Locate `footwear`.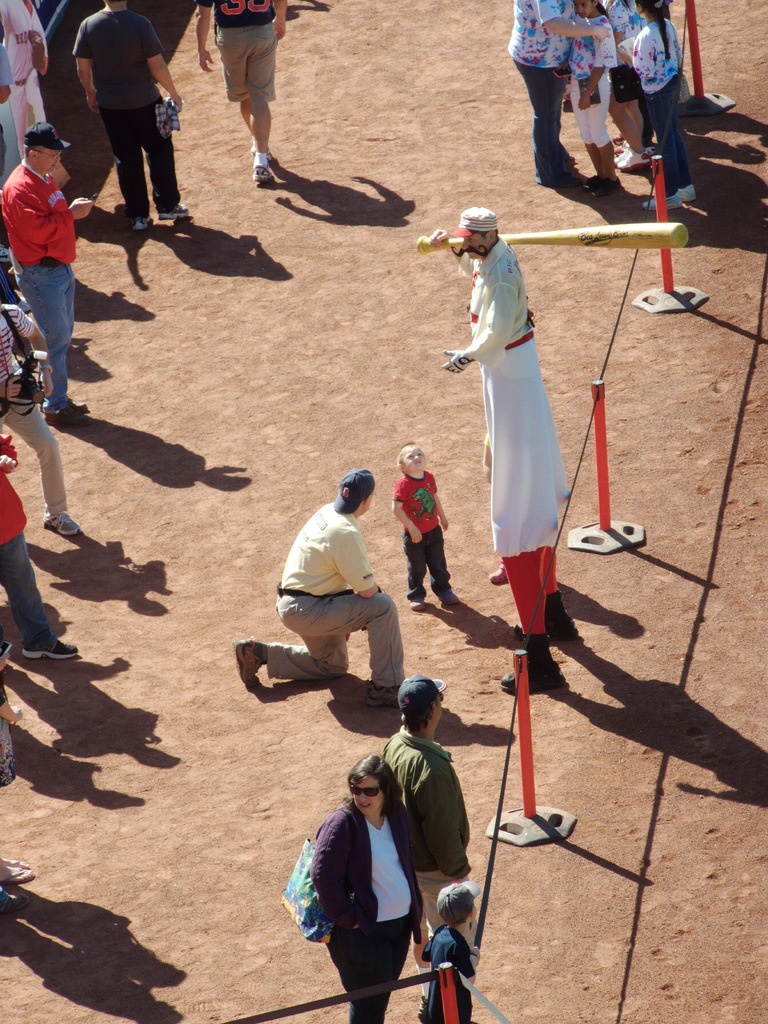
Bounding box: [x1=40, y1=509, x2=81, y2=540].
